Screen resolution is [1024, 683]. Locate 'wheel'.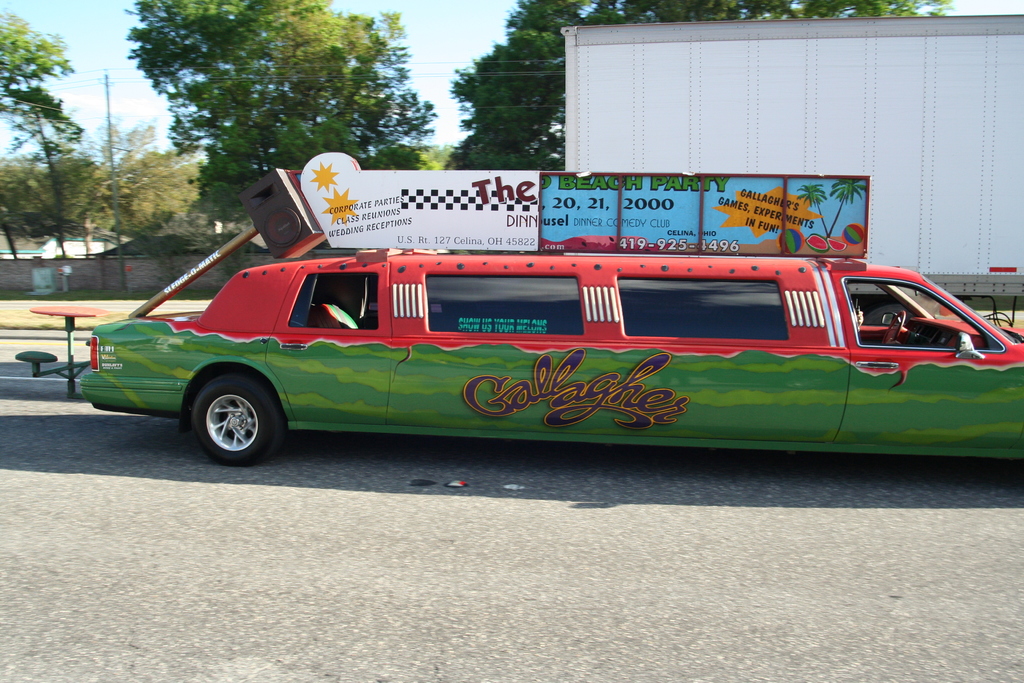
[194, 375, 282, 470].
